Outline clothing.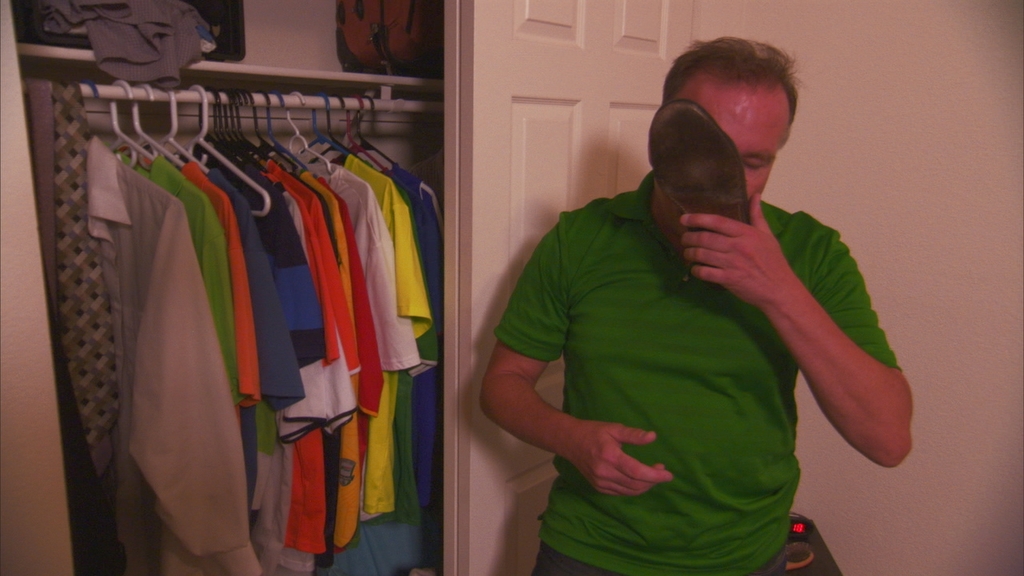
Outline: (left=495, top=168, right=902, bottom=575).
